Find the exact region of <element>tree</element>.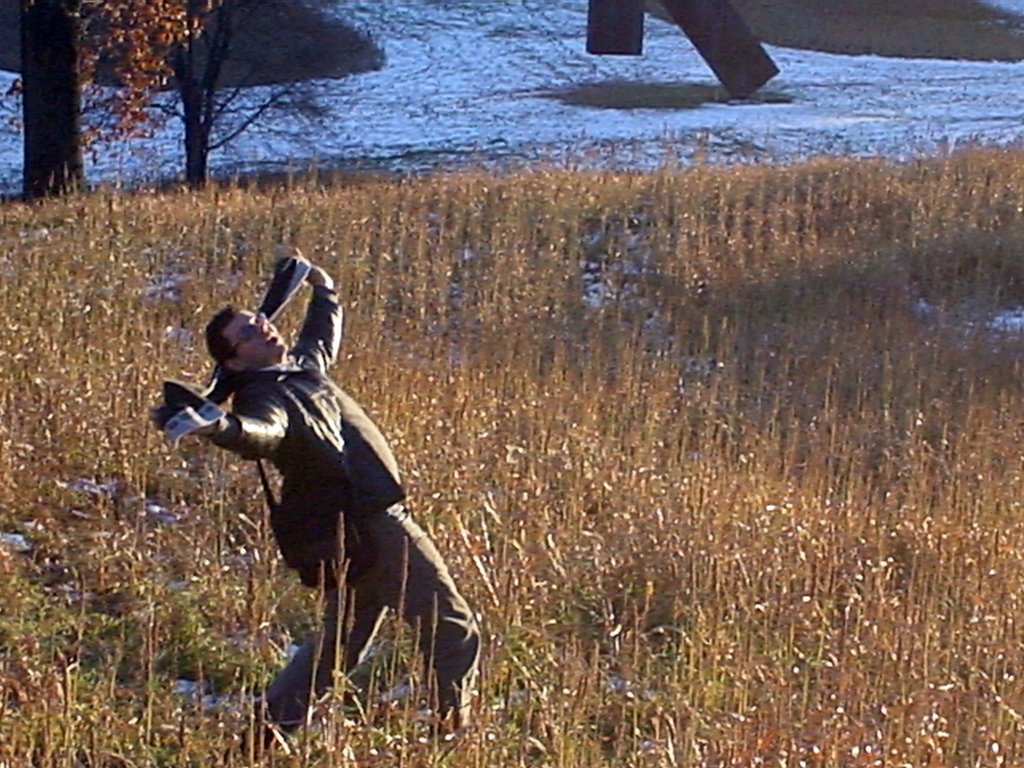
Exact region: [0, 0, 341, 190].
